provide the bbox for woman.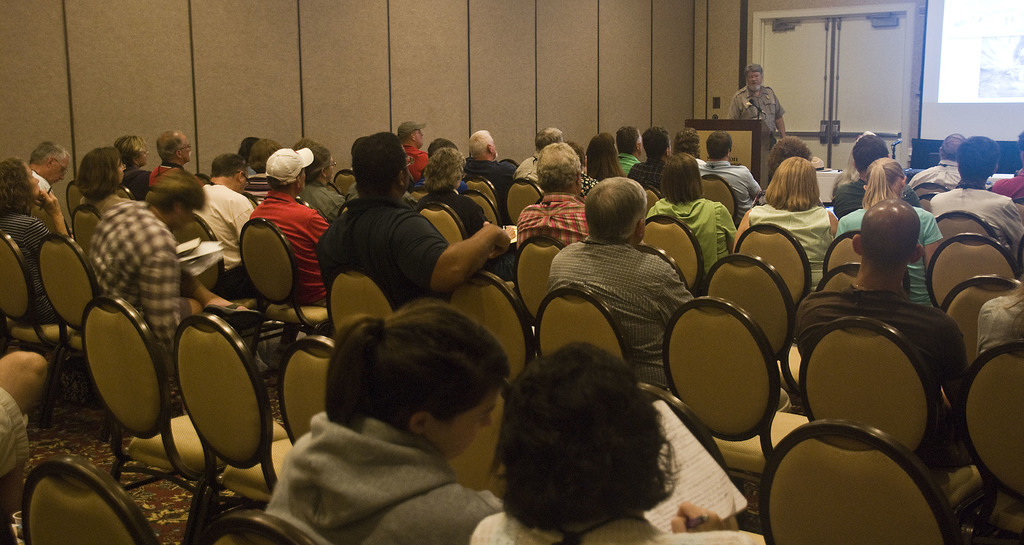
468,336,771,544.
